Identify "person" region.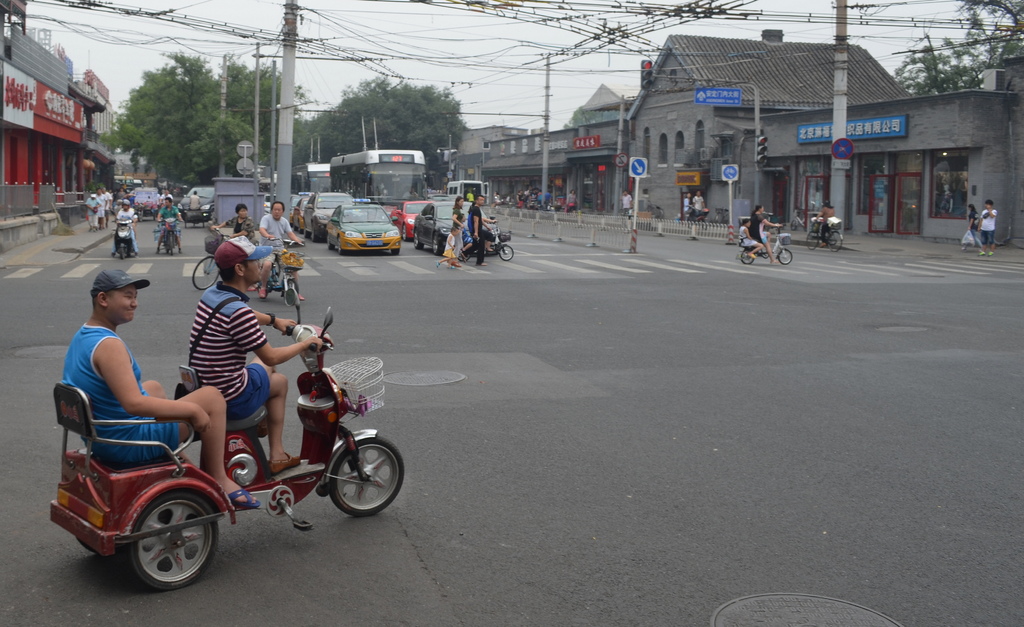
Region: <region>449, 193, 467, 268</region>.
